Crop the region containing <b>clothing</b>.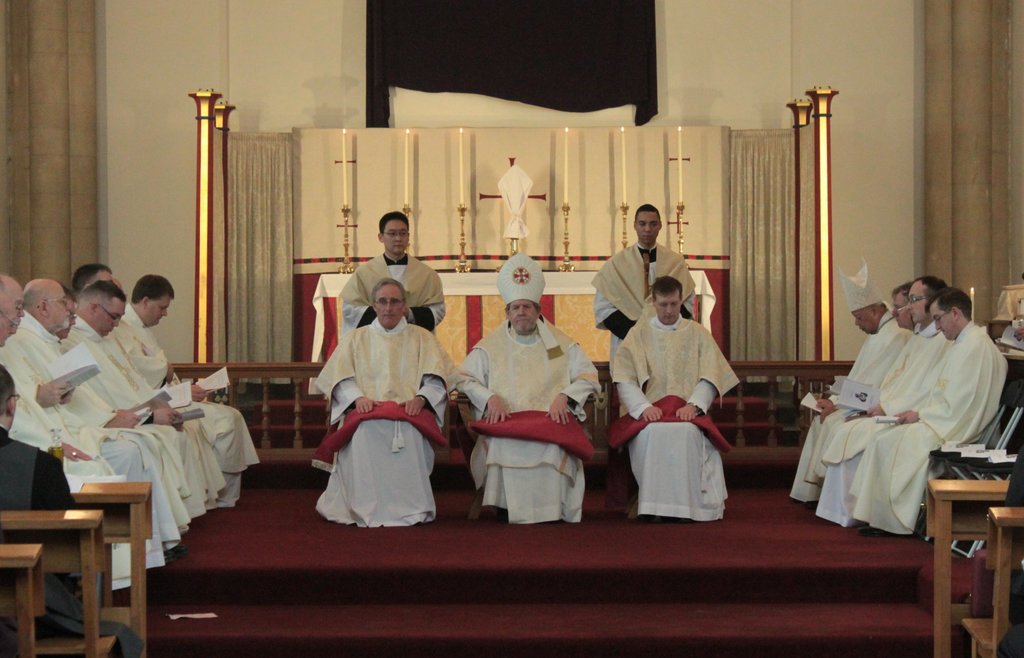
Crop region: detection(790, 310, 902, 505).
